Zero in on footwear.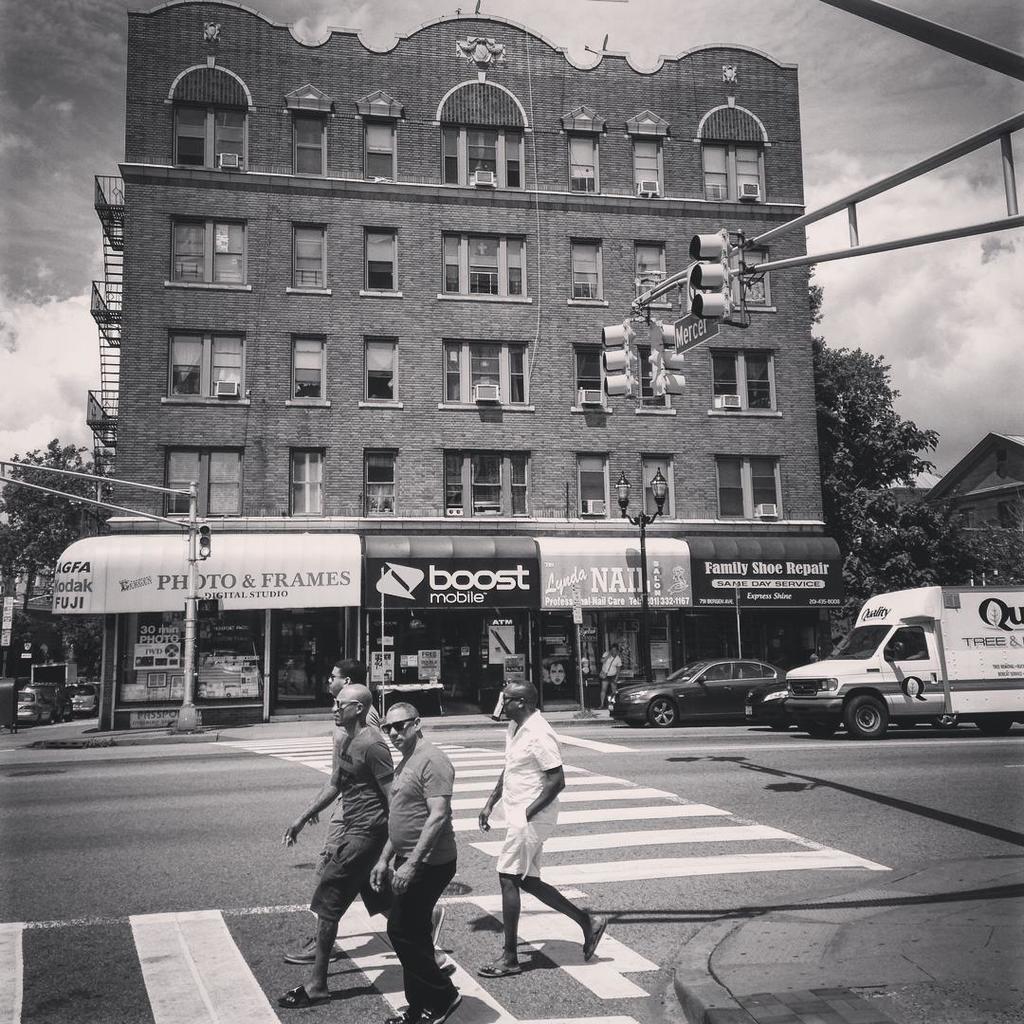
Zeroed in: <bbox>391, 1001, 466, 1023</bbox>.
